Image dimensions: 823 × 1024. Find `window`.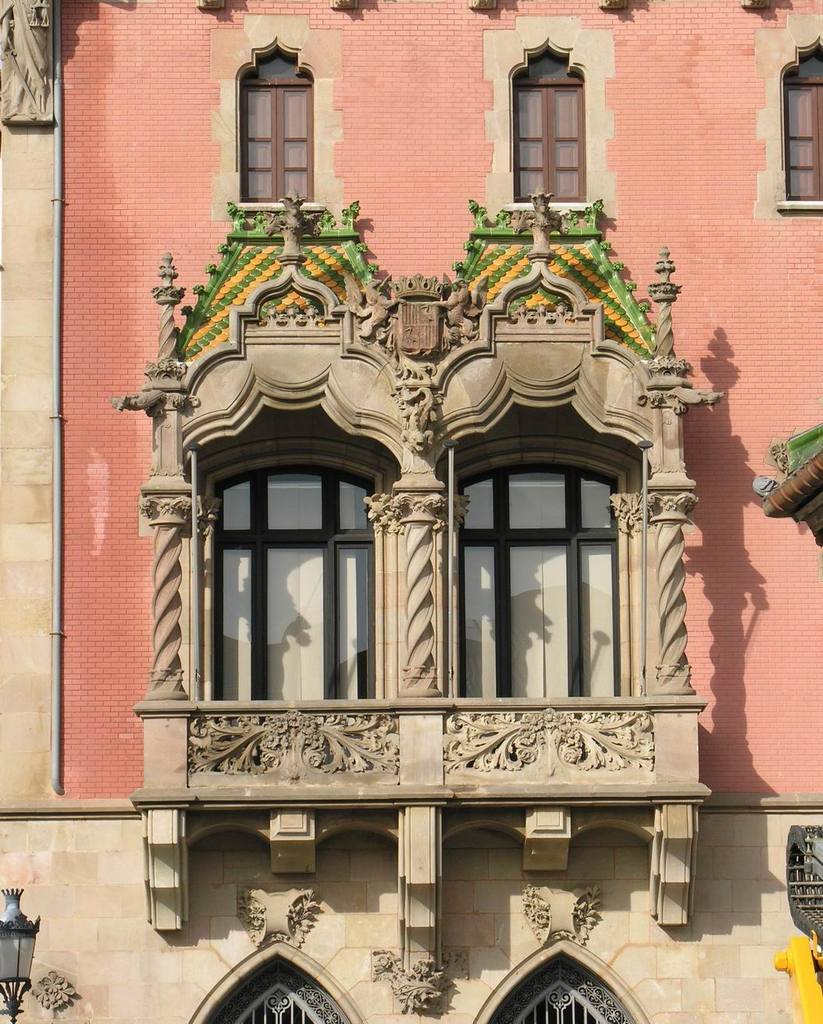
crop(451, 464, 629, 748).
